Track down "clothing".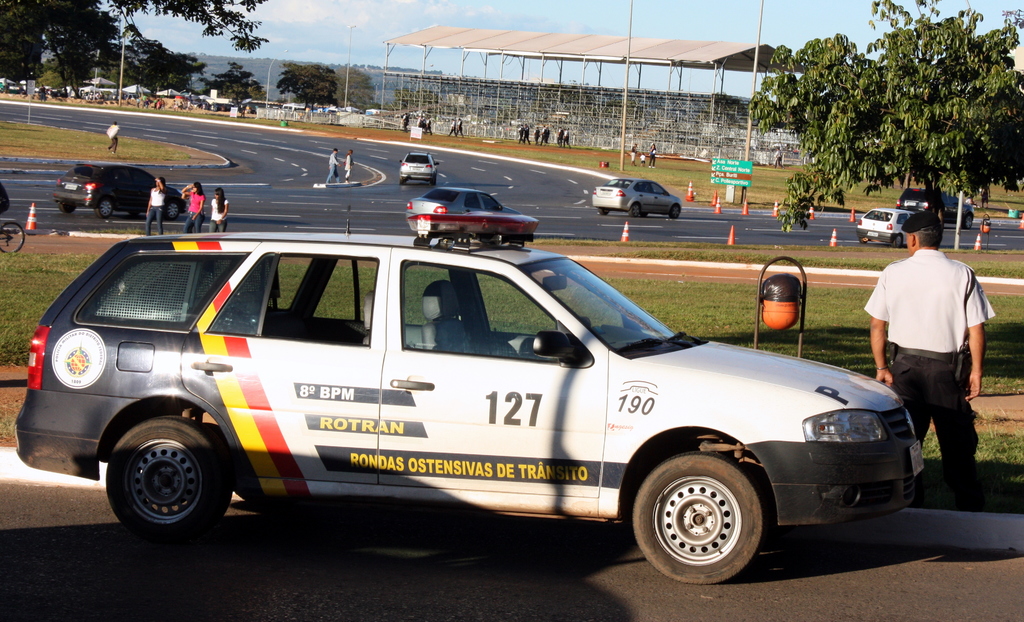
Tracked to 147 189 166 236.
